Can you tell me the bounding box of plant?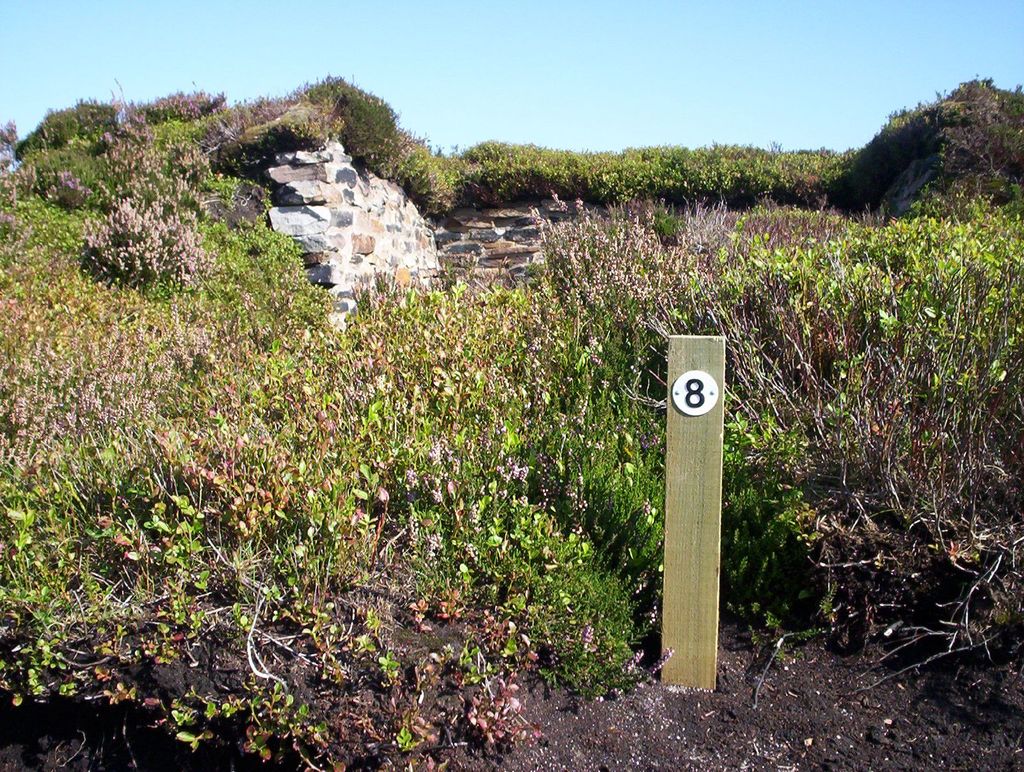
447:141:573:216.
